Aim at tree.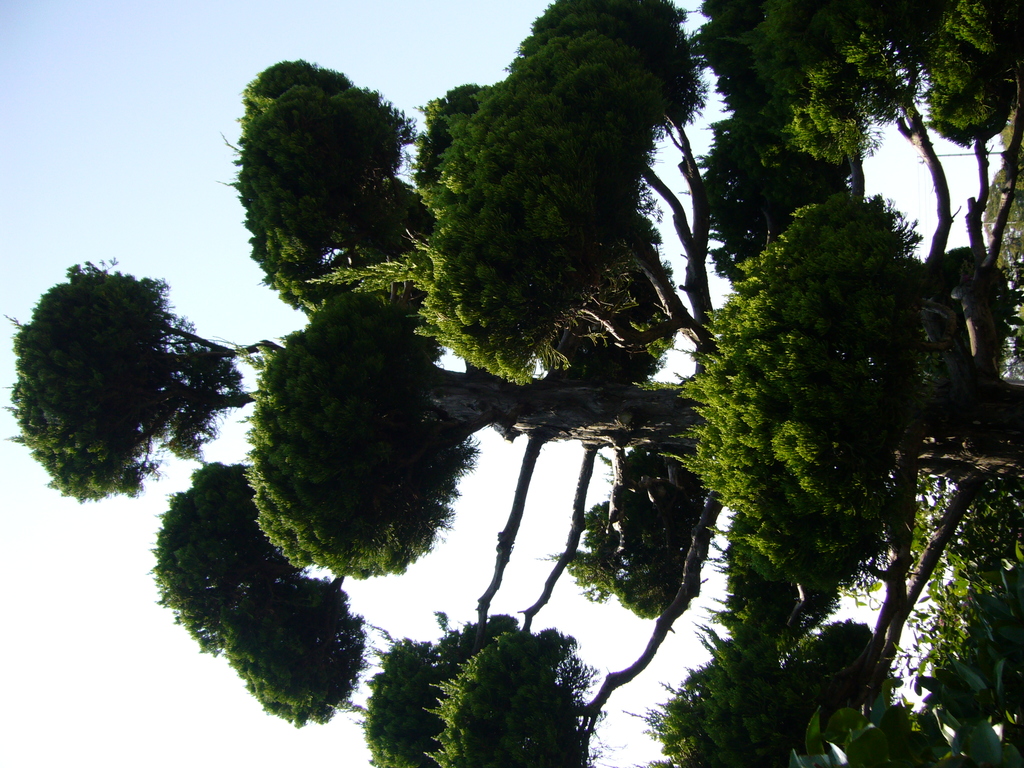
Aimed at (0, 0, 1023, 767).
